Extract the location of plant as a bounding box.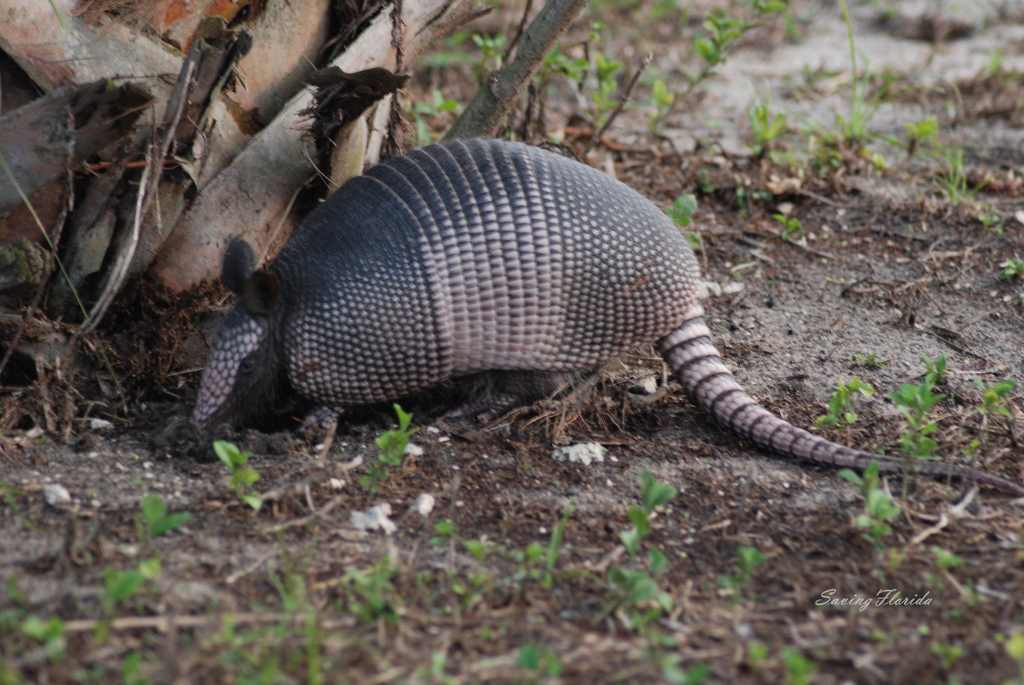
BBox(521, 494, 575, 597).
